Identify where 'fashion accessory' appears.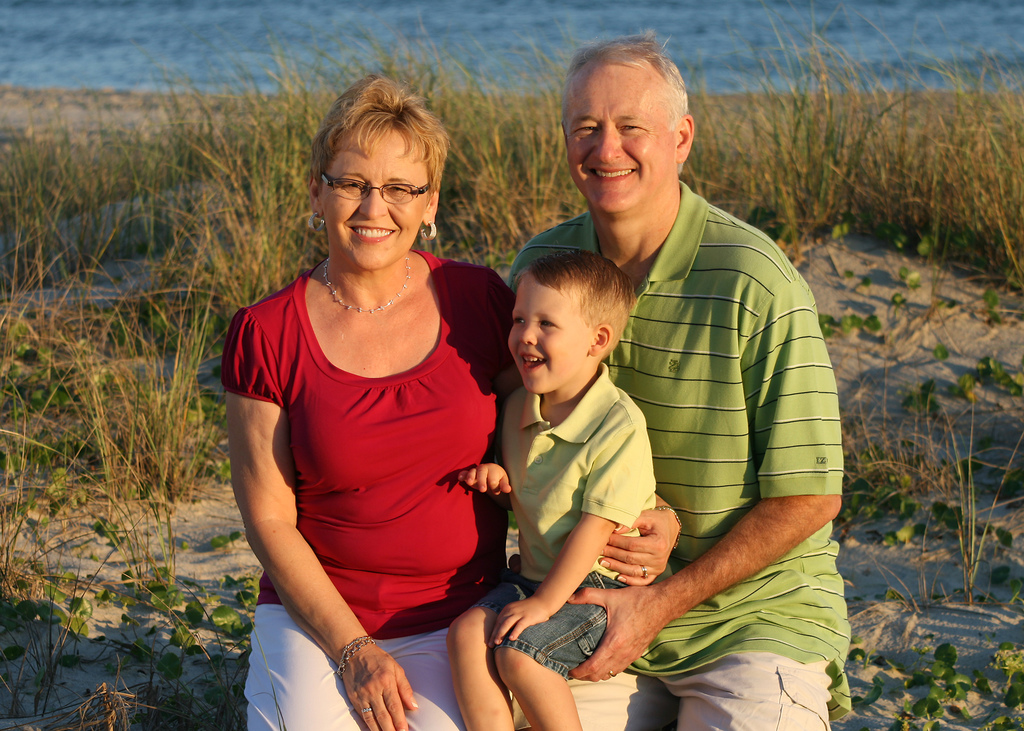
Appears at <region>653, 502, 679, 534</region>.
